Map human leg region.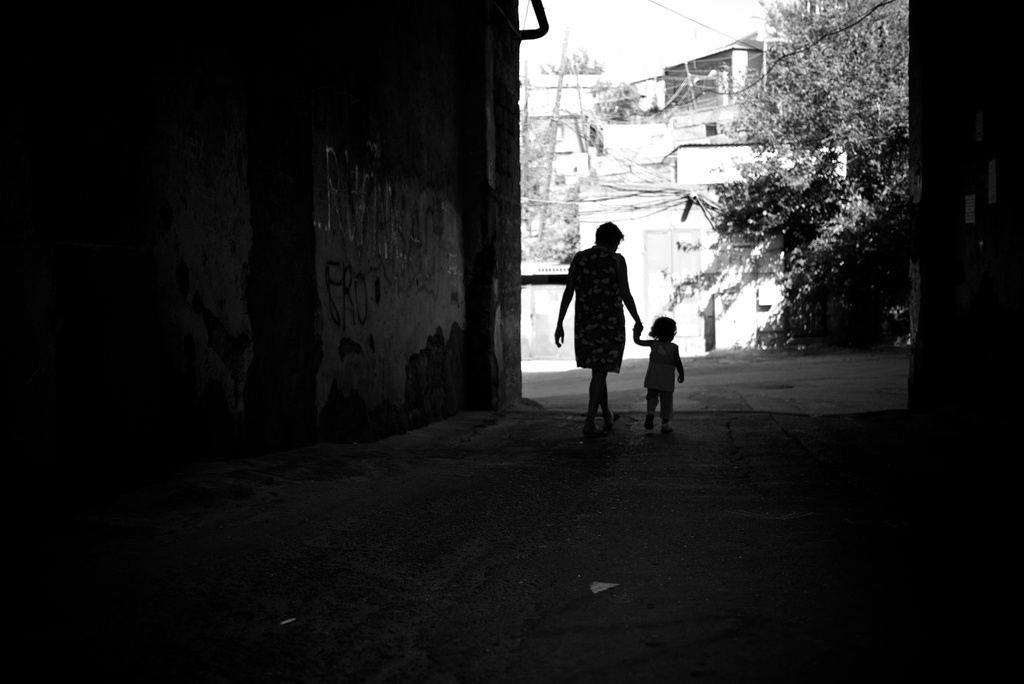
Mapped to rect(649, 384, 662, 428).
